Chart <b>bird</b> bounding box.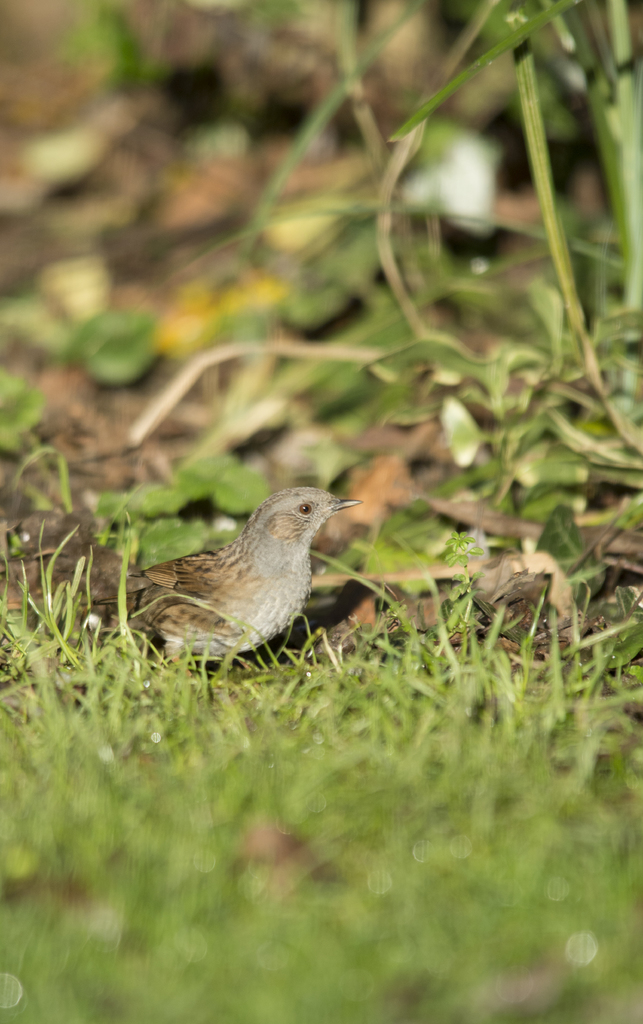
Charted: left=48, top=477, right=376, bottom=659.
